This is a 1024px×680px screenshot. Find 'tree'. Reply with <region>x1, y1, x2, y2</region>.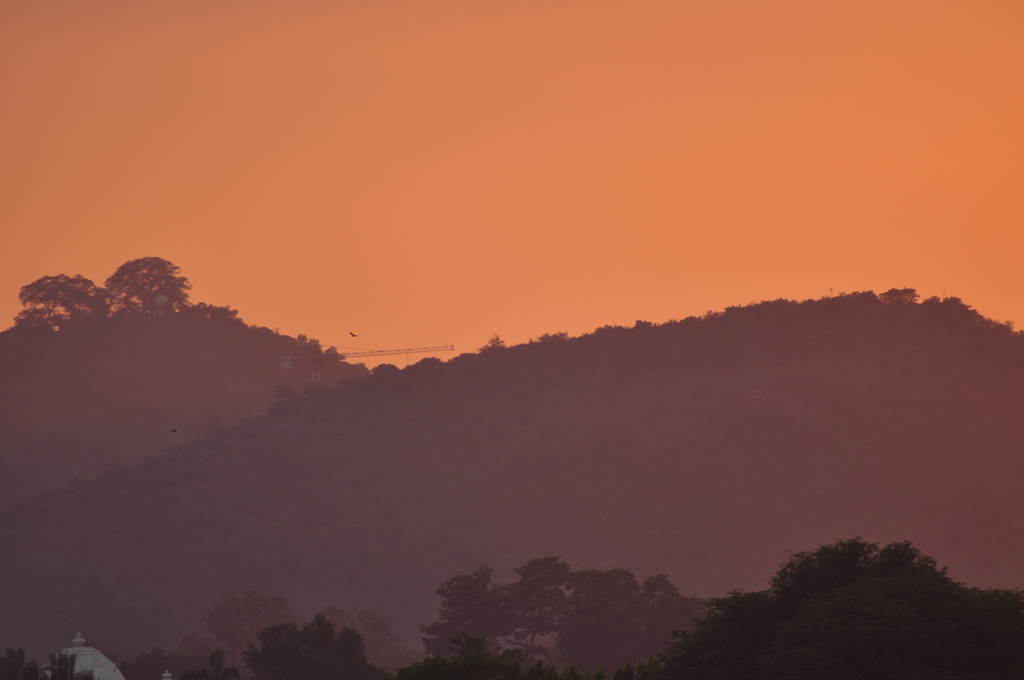
<region>91, 245, 186, 321</region>.
